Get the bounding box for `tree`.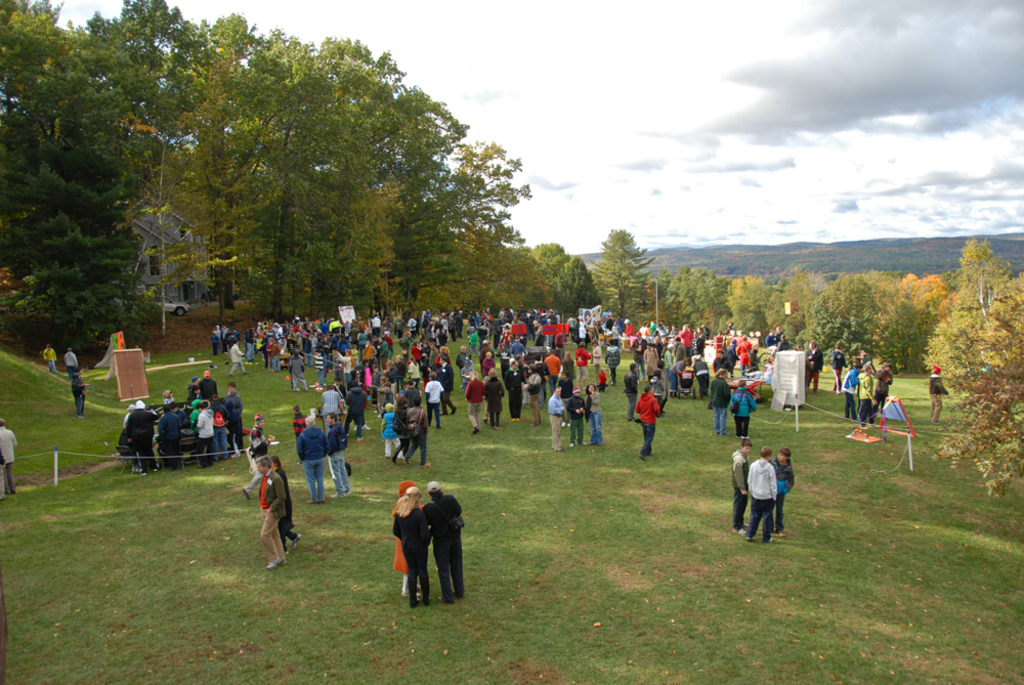
[left=0, top=0, right=111, bottom=189].
